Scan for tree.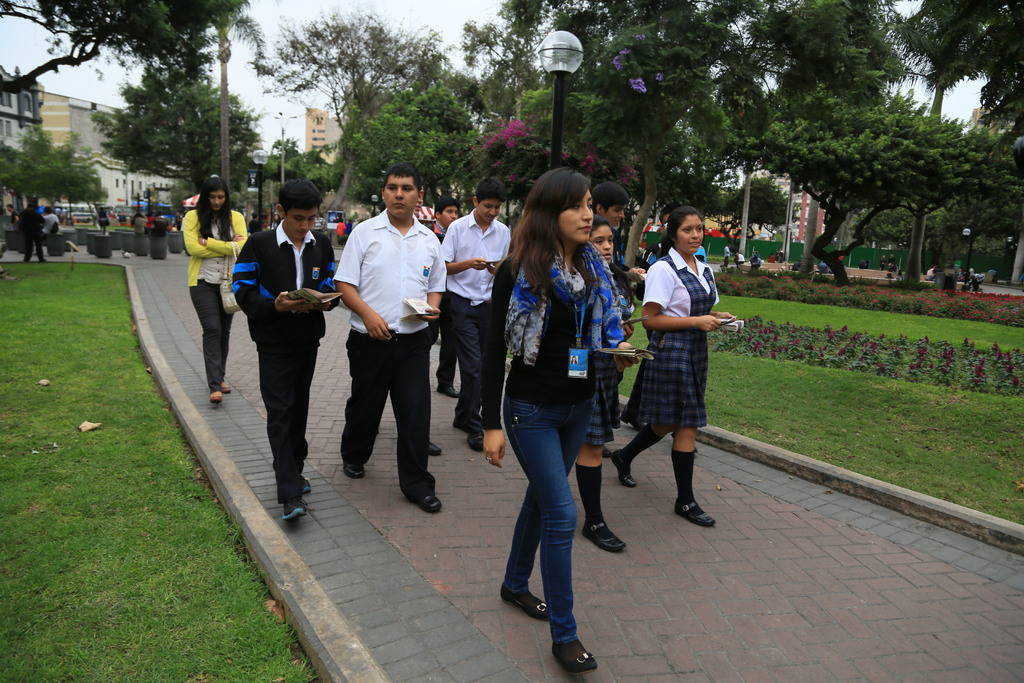
Scan result: crop(163, 174, 193, 226).
